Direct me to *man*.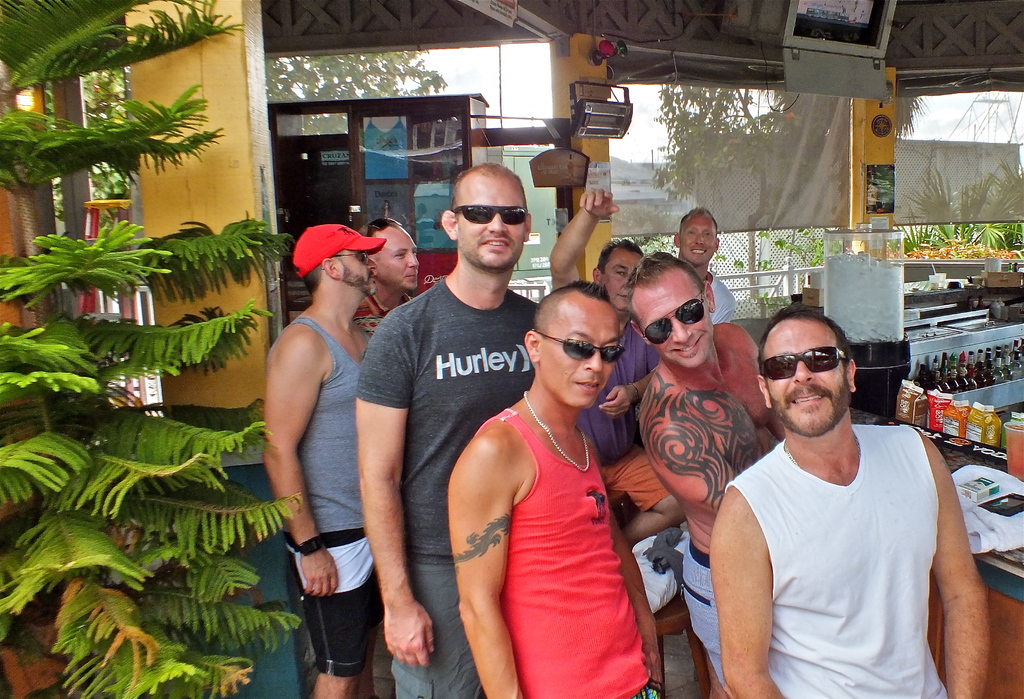
Direction: [262,221,387,698].
